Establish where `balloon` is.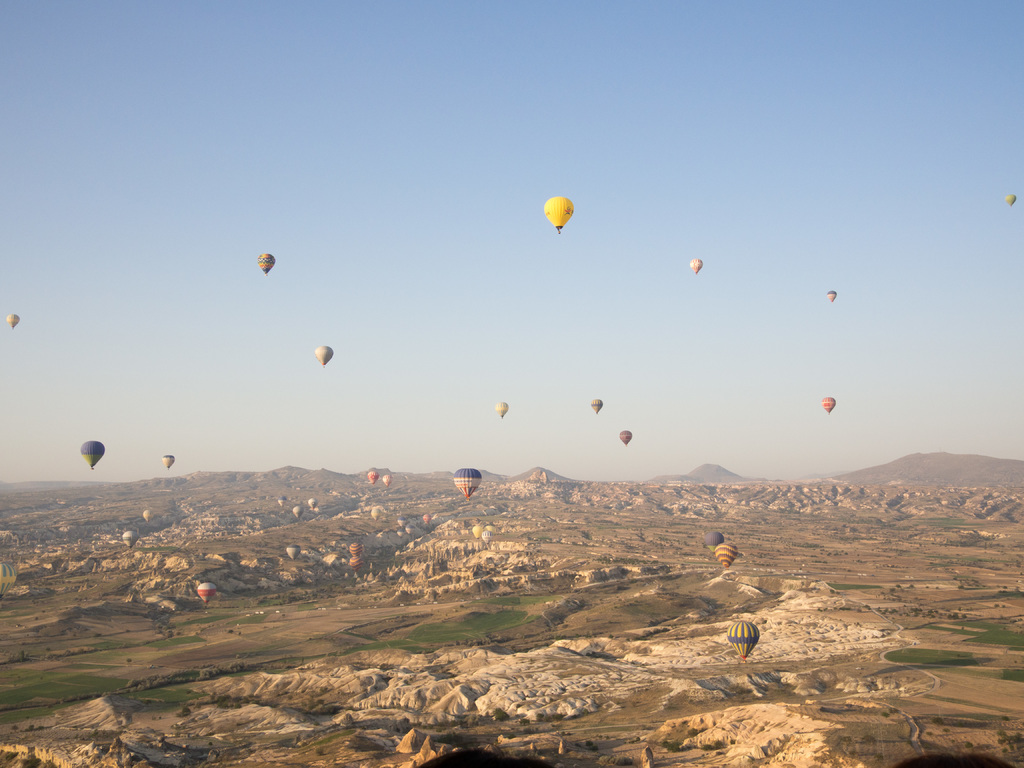
Established at bbox(257, 252, 276, 276).
